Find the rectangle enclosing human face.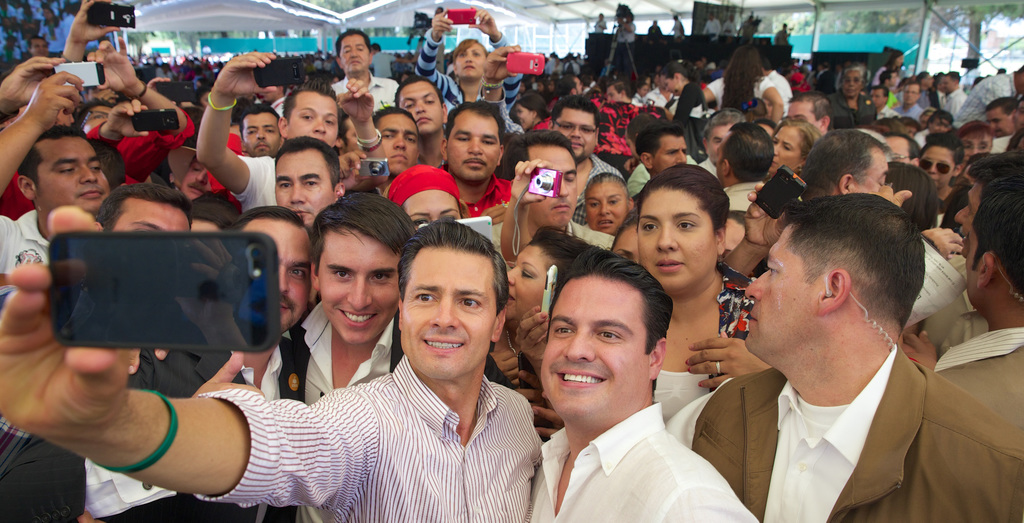
850 152 886 193.
